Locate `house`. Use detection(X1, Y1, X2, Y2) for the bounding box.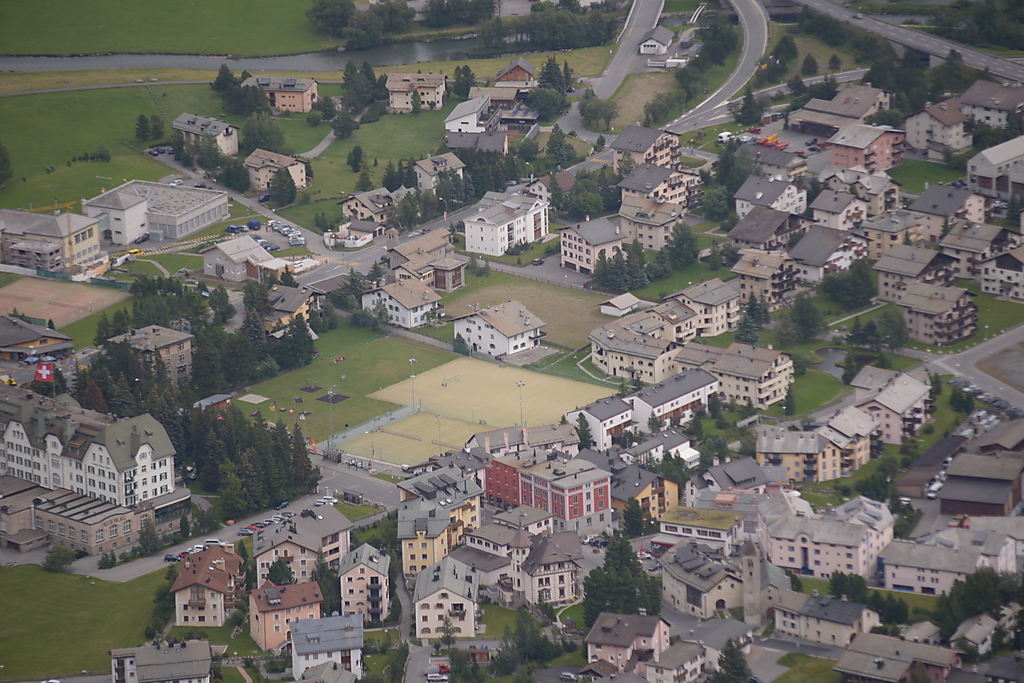
detection(953, 520, 1014, 593).
